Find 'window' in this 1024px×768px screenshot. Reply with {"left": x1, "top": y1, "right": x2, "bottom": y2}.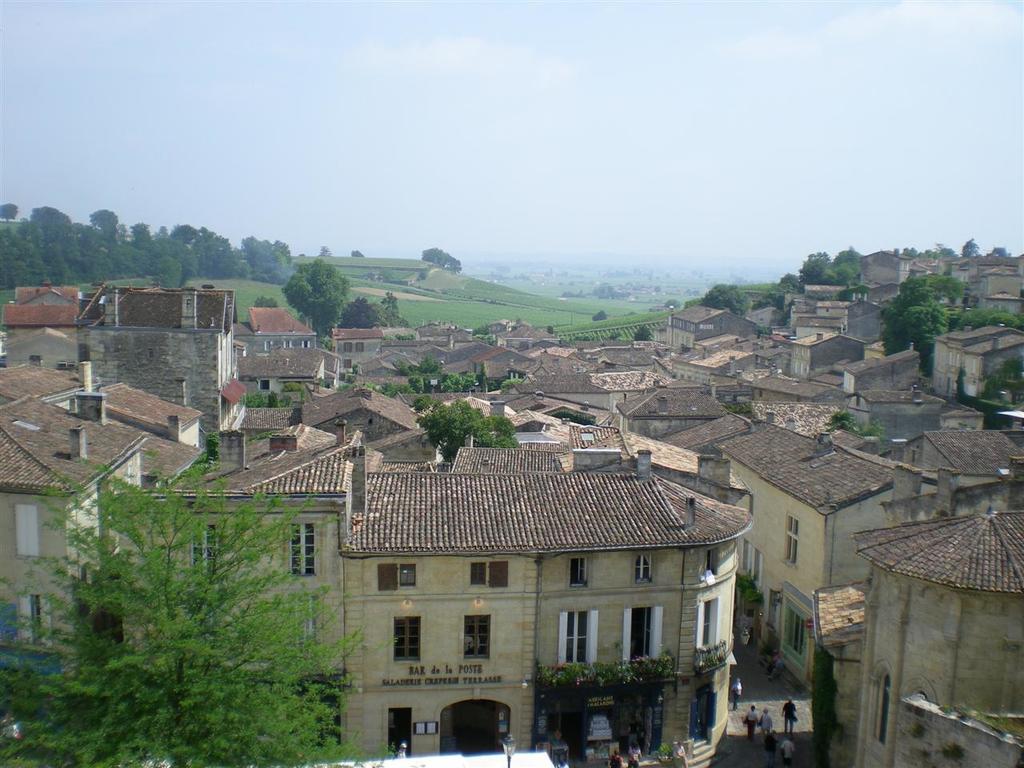
{"left": 358, "top": 344, "right": 362, "bottom": 352}.
